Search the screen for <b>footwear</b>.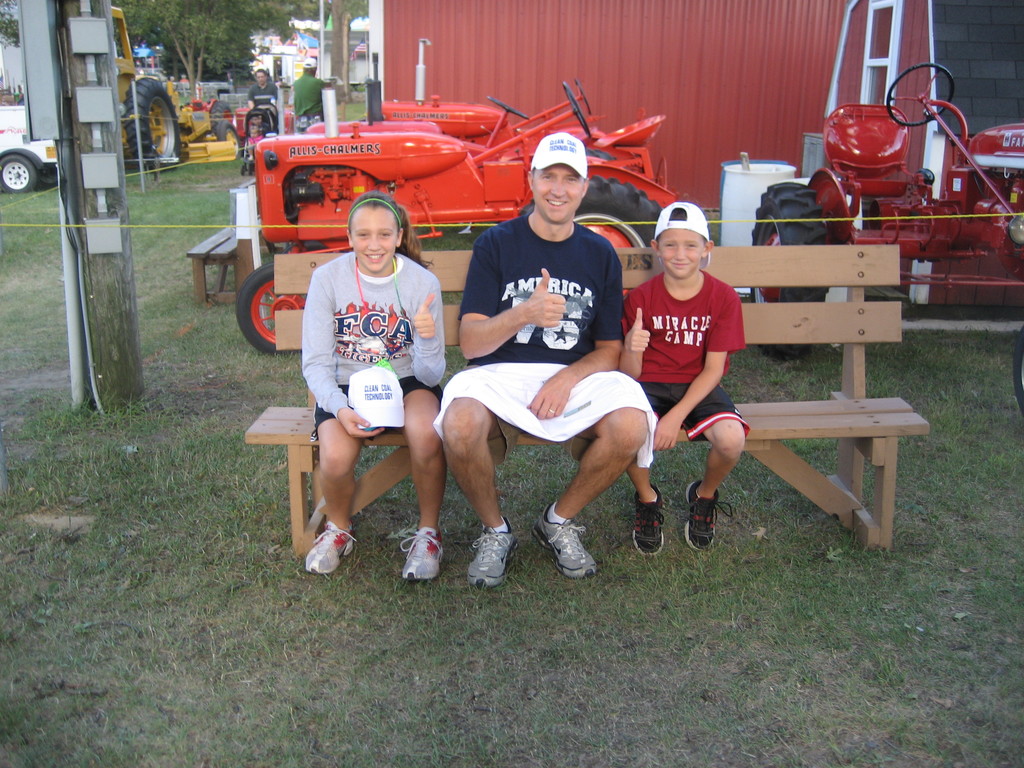
Found at 534/509/604/589.
